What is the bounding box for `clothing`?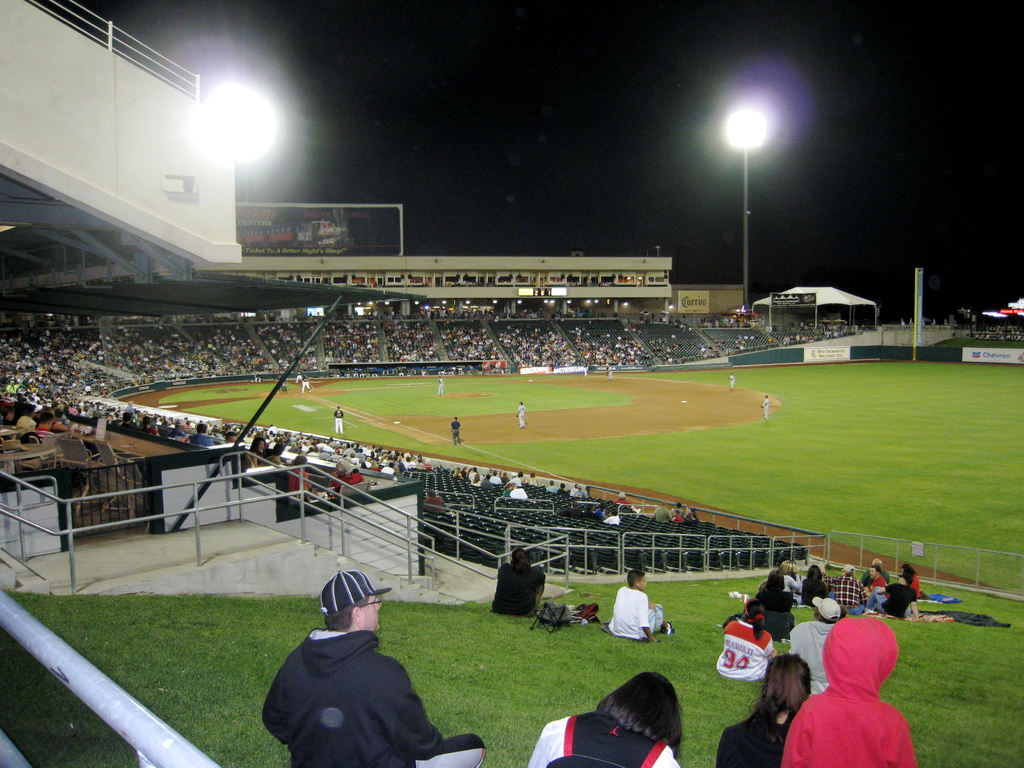
{"x1": 724, "y1": 701, "x2": 792, "y2": 767}.
